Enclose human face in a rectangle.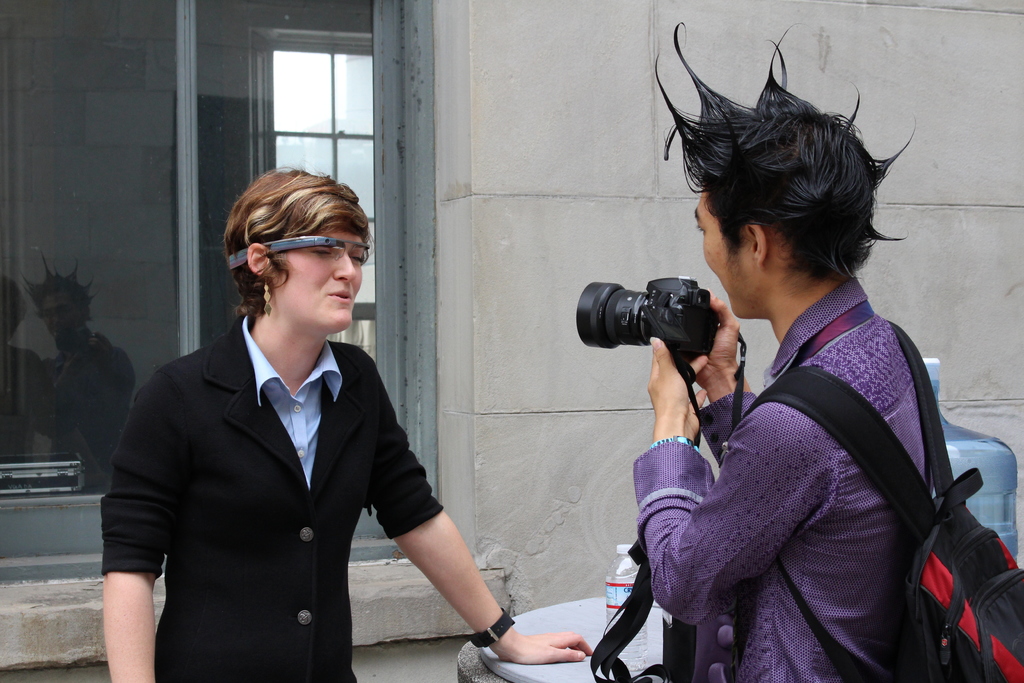
Rect(698, 190, 746, 314).
